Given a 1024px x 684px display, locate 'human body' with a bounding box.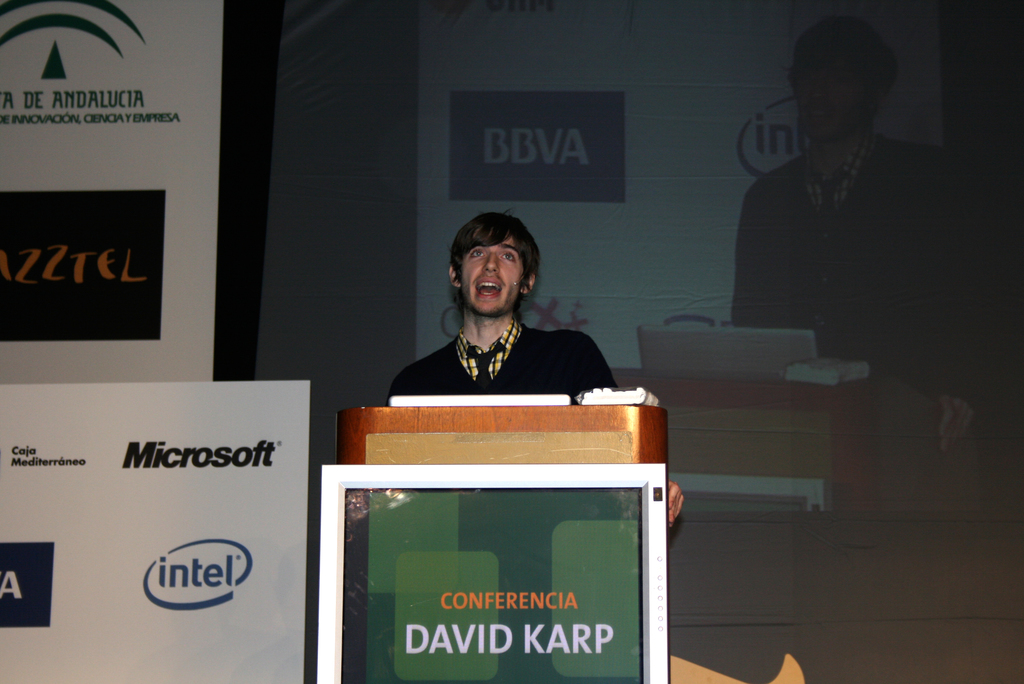
Located: x1=385, y1=213, x2=684, y2=523.
